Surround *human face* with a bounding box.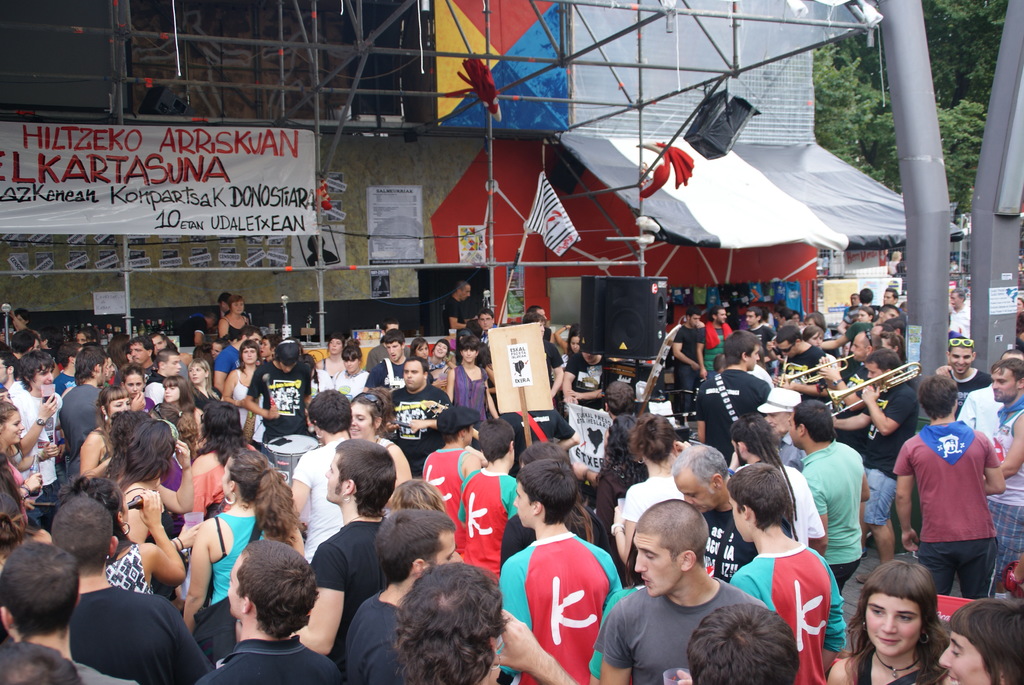
rect(852, 297, 861, 305).
